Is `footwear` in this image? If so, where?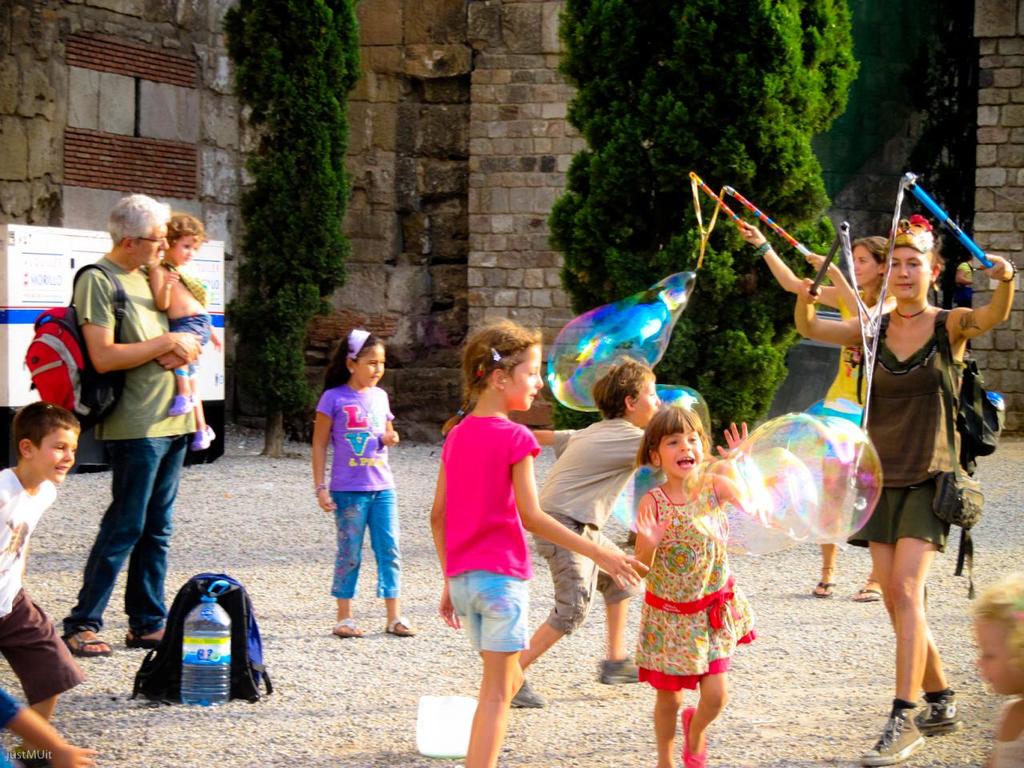
Yes, at 116/629/168/650.
